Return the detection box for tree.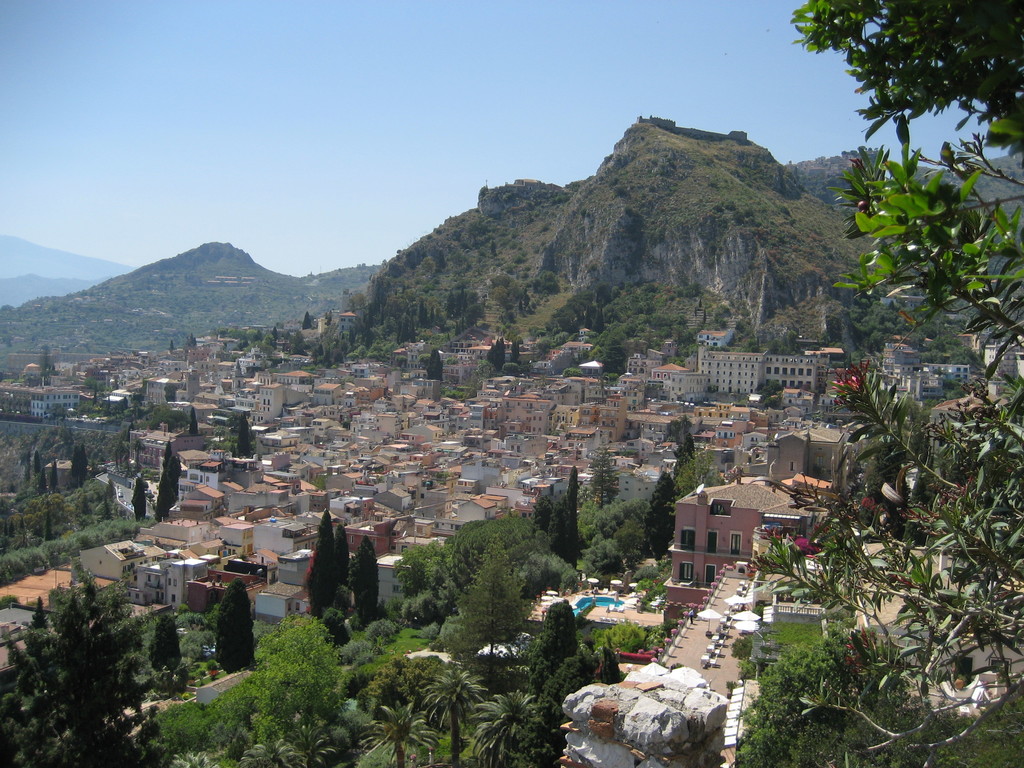
[426, 343, 442, 383].
